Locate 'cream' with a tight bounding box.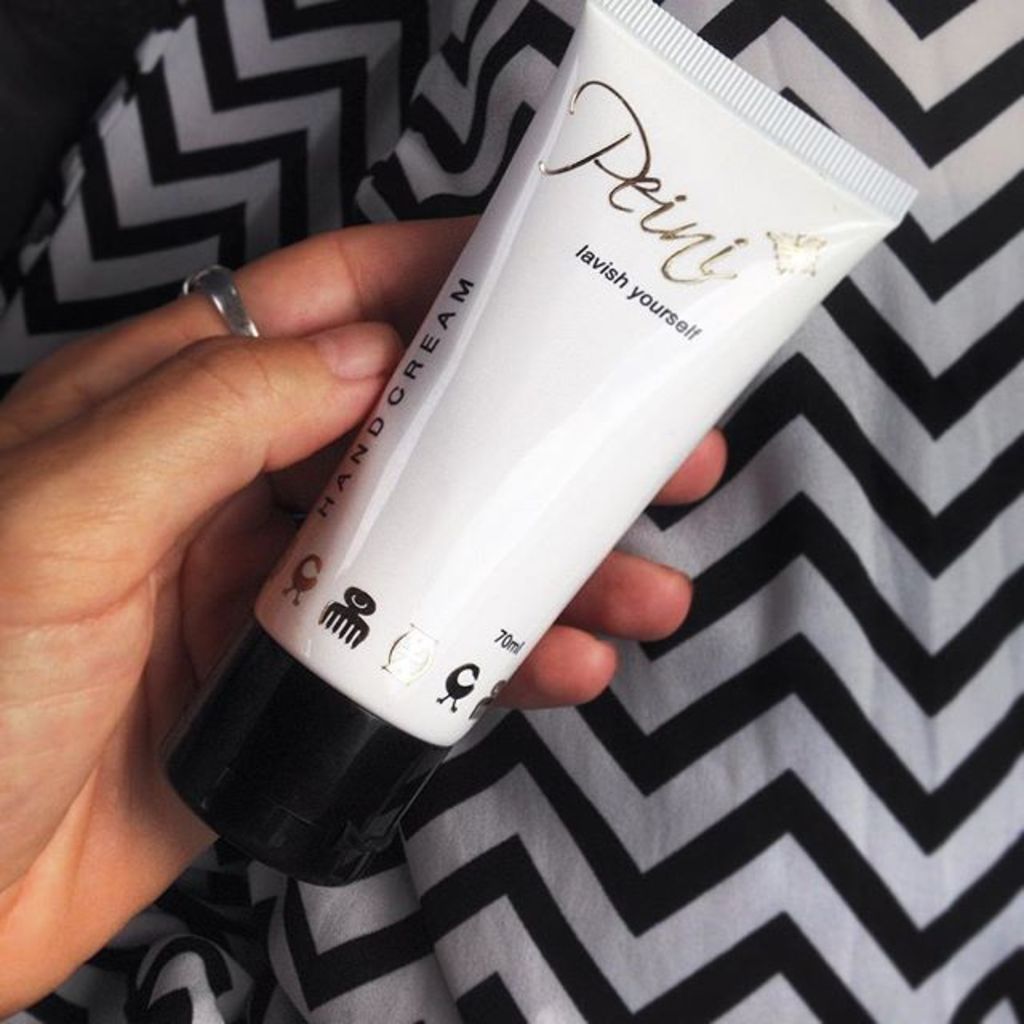
<bbox>162, 3, 930, 882</bbox>.
